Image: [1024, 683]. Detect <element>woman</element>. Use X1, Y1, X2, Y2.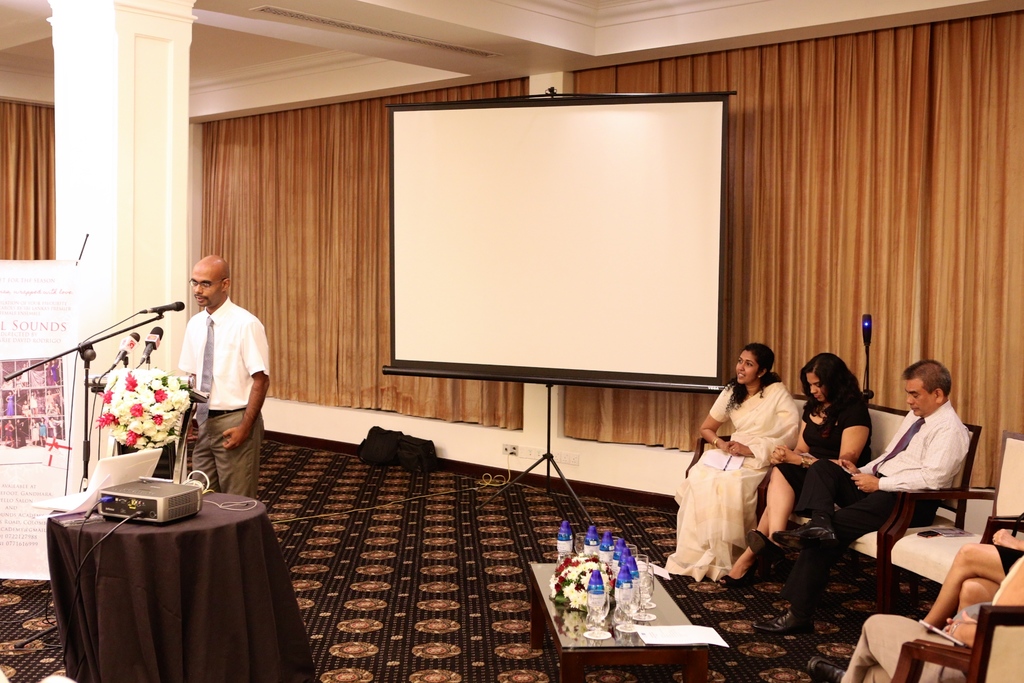
45, 352, 63, 386.
